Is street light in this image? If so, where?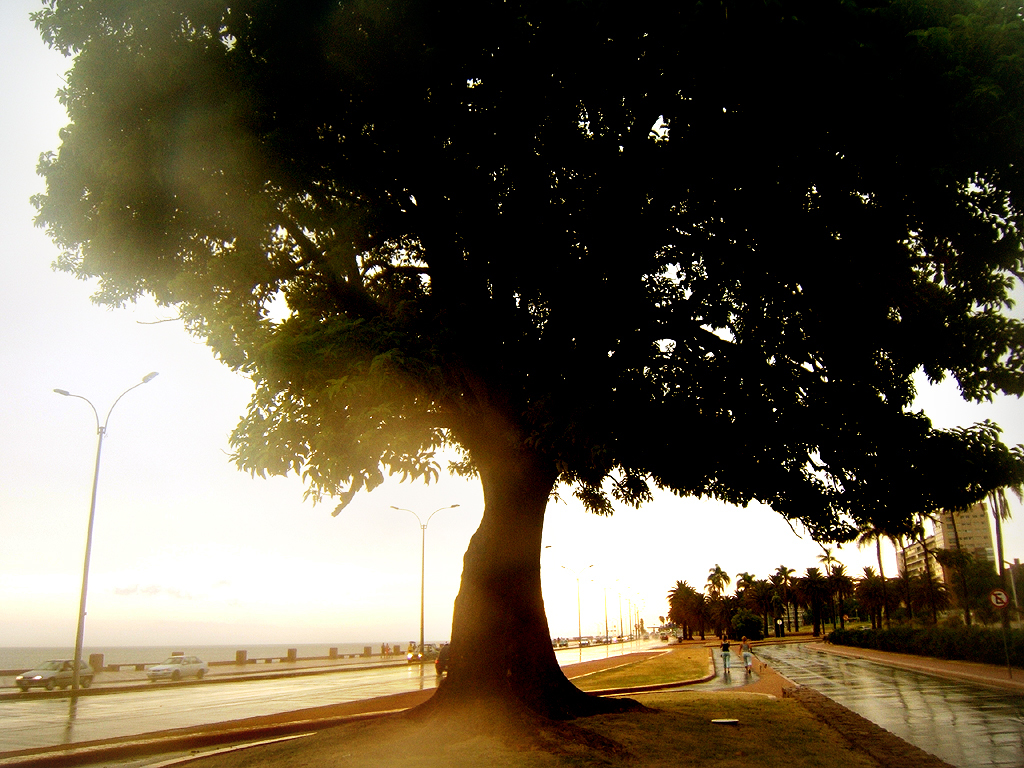
Yes, at <box>555,561,597,654</box>.
